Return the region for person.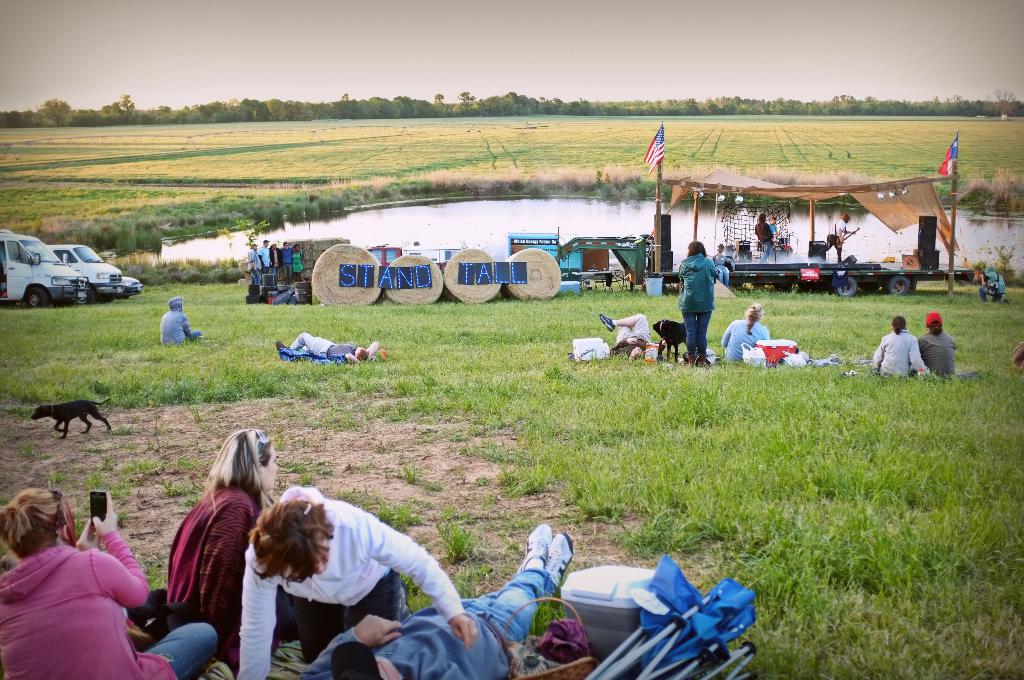
BBox(814, 216, 856, 261).
